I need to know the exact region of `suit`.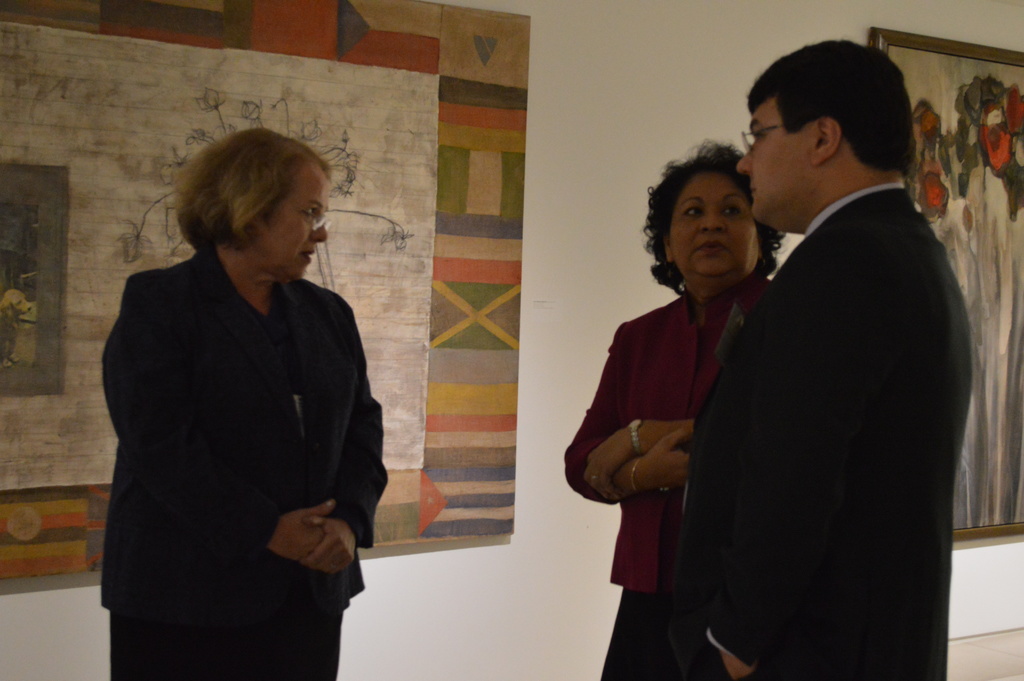
Region: bbox=(680, 83, 981, 671).
